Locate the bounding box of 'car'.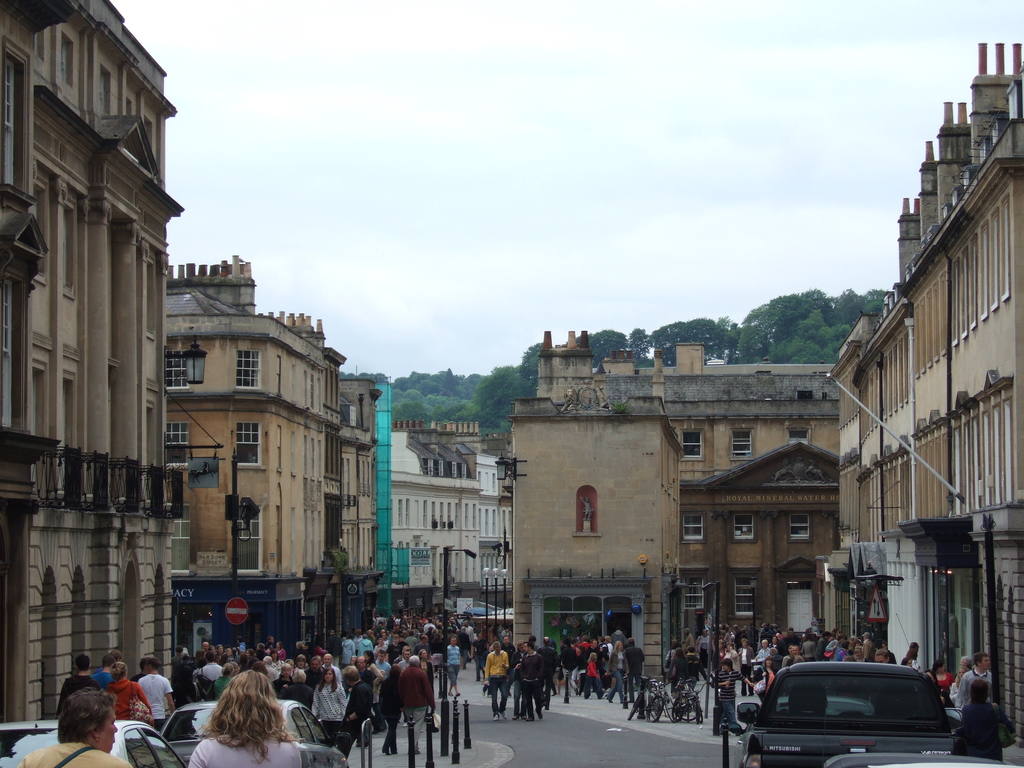
Bounding box: 0:722:187:767.
